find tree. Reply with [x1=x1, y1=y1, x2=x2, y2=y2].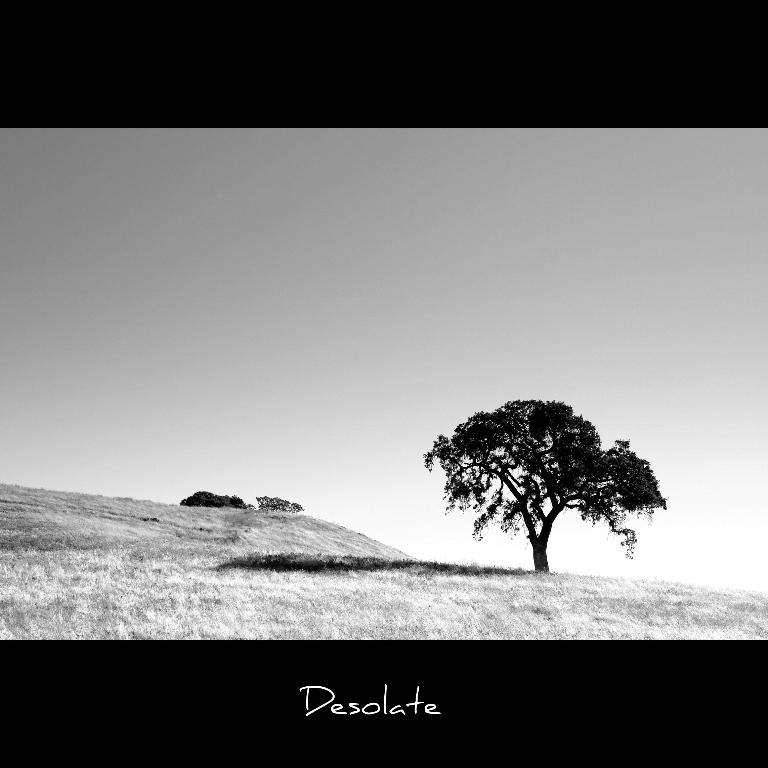
[x1=408, y1=388, x2=596, y2=575].
